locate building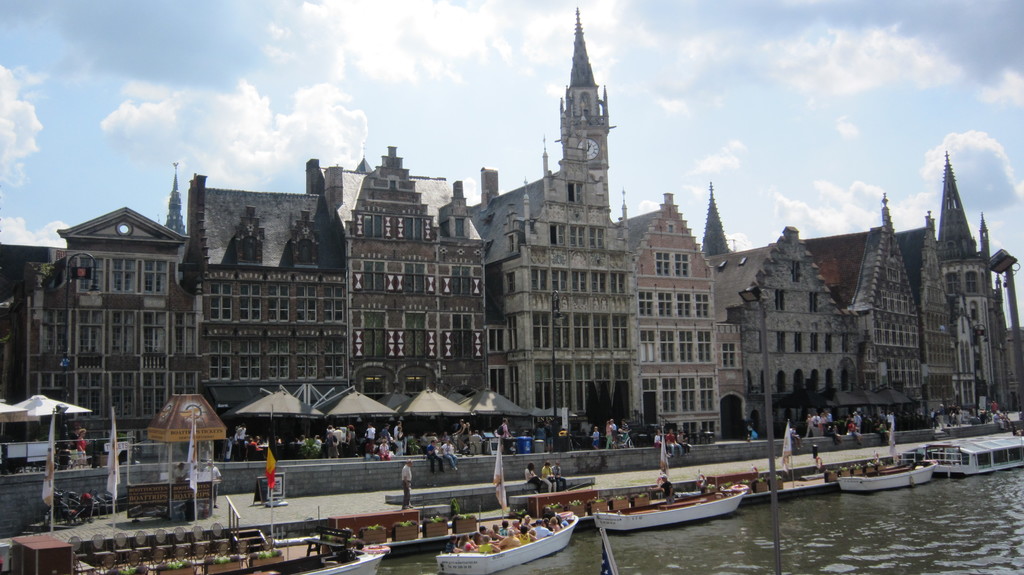
bbox(0, 209, 198, 438)
